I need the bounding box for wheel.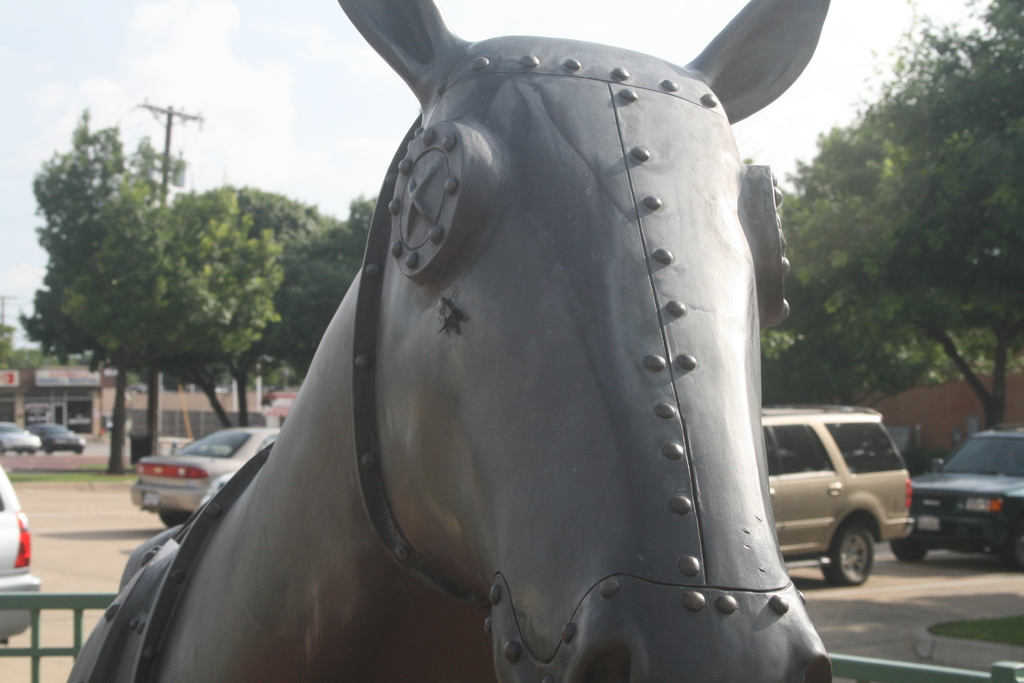
Here it is: bbox=[840, 518, 899, 598].
